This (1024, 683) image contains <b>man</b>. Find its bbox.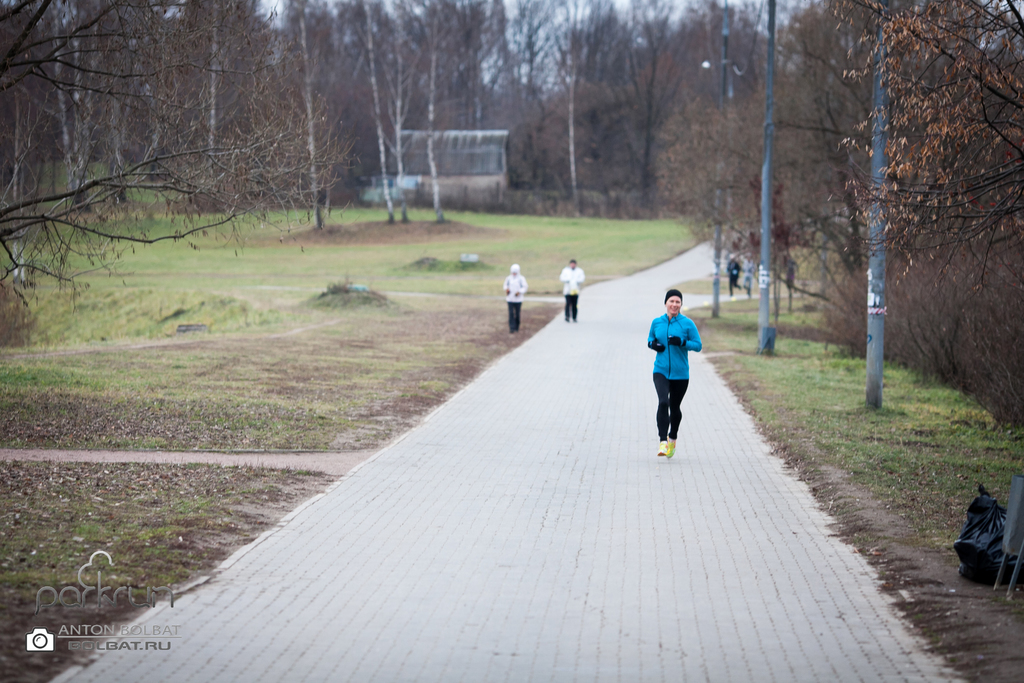
[left=557, top=258, right=585, bottom=320].
